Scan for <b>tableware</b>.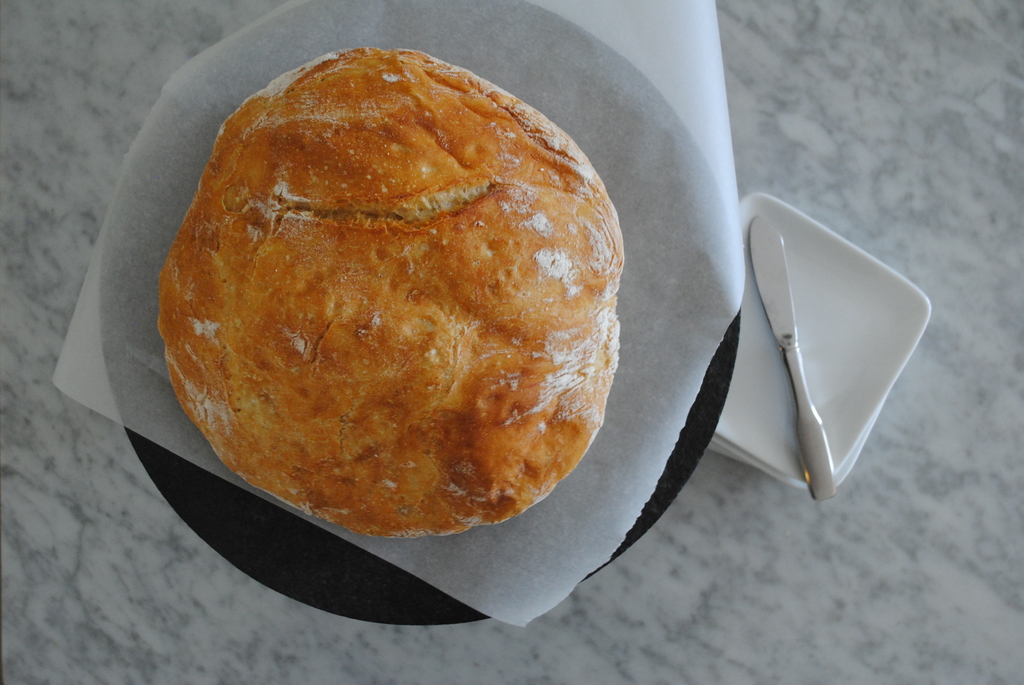
Scan result: bbox=[743, 228, 834, 505].
